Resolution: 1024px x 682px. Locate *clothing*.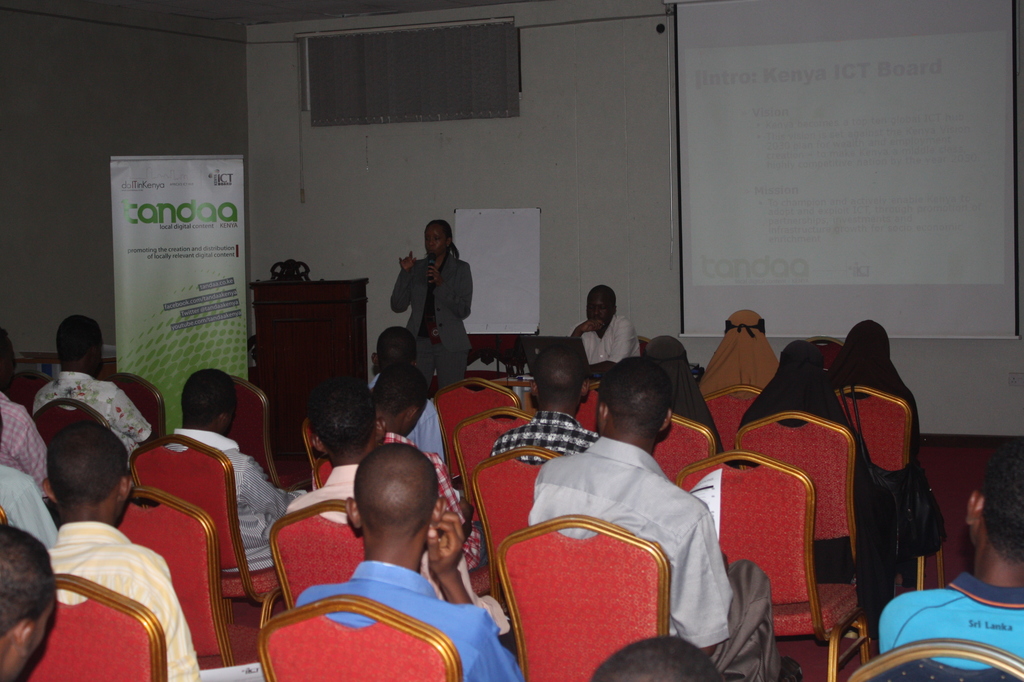
{"x1": 698, "y1": 306, "x2": 772, "y2": 399}.
